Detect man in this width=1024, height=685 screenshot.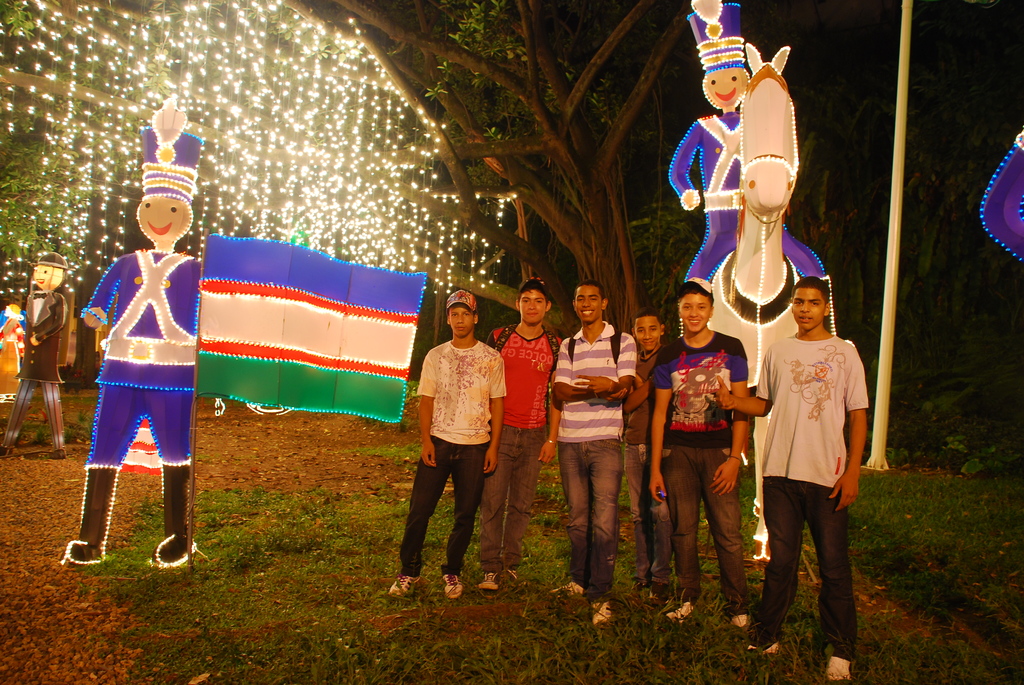
Detection: left=641, top=288, right=762, bottom=634.
